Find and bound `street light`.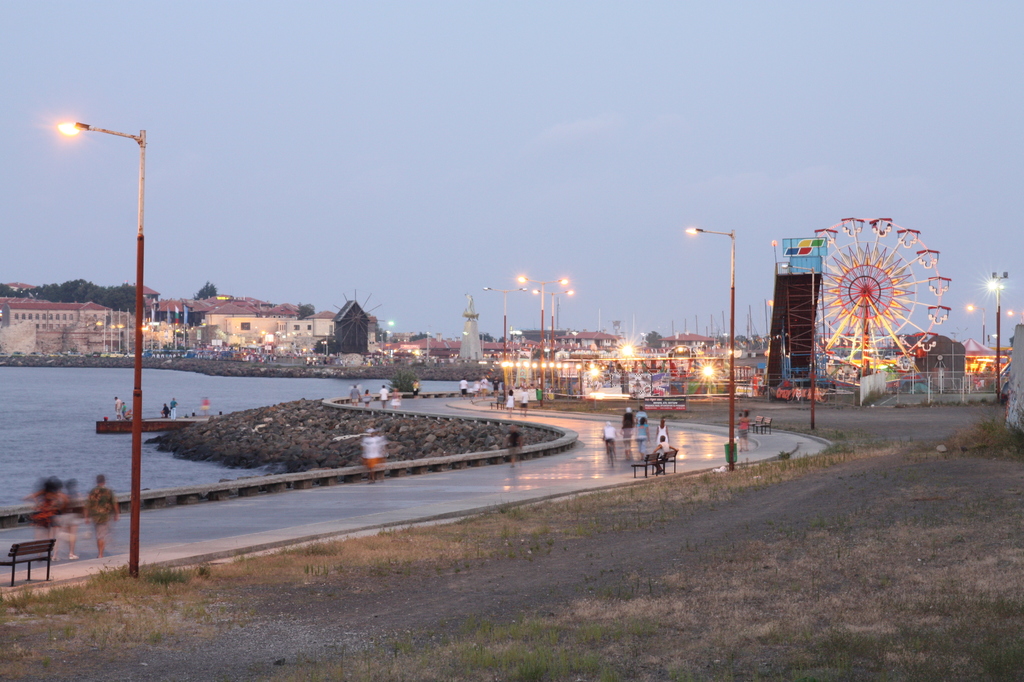
Bound: select_region(501, 360, 516, 389).
